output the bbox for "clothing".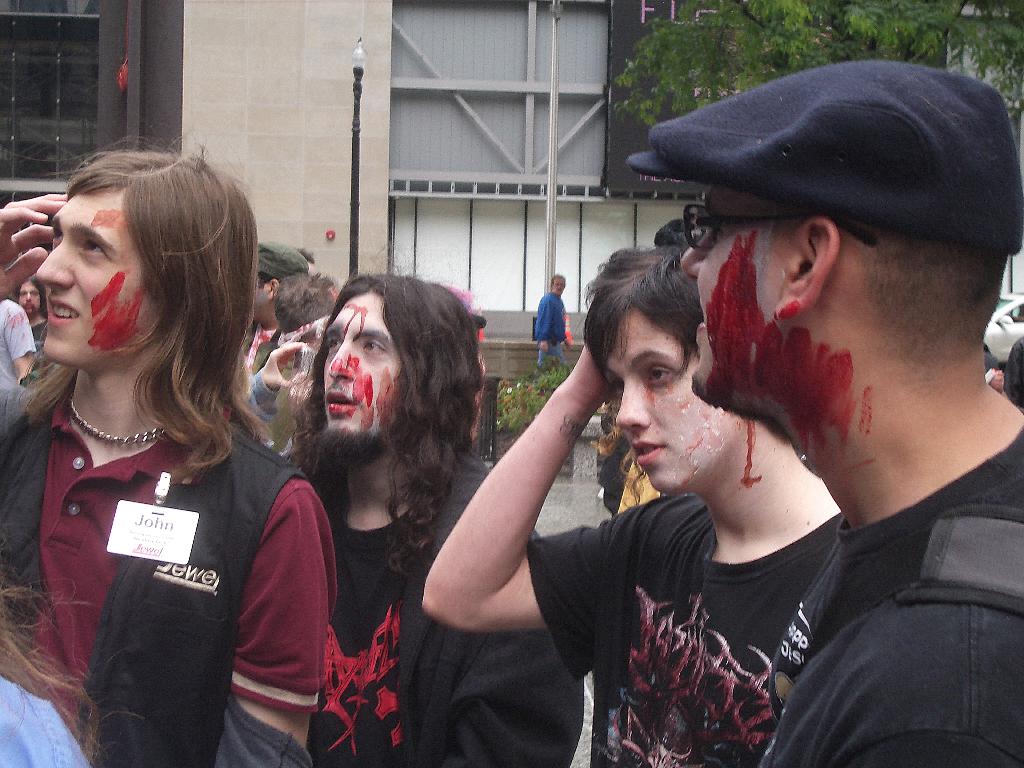
<bbox>615, 461, 664, 515</bbox>.
